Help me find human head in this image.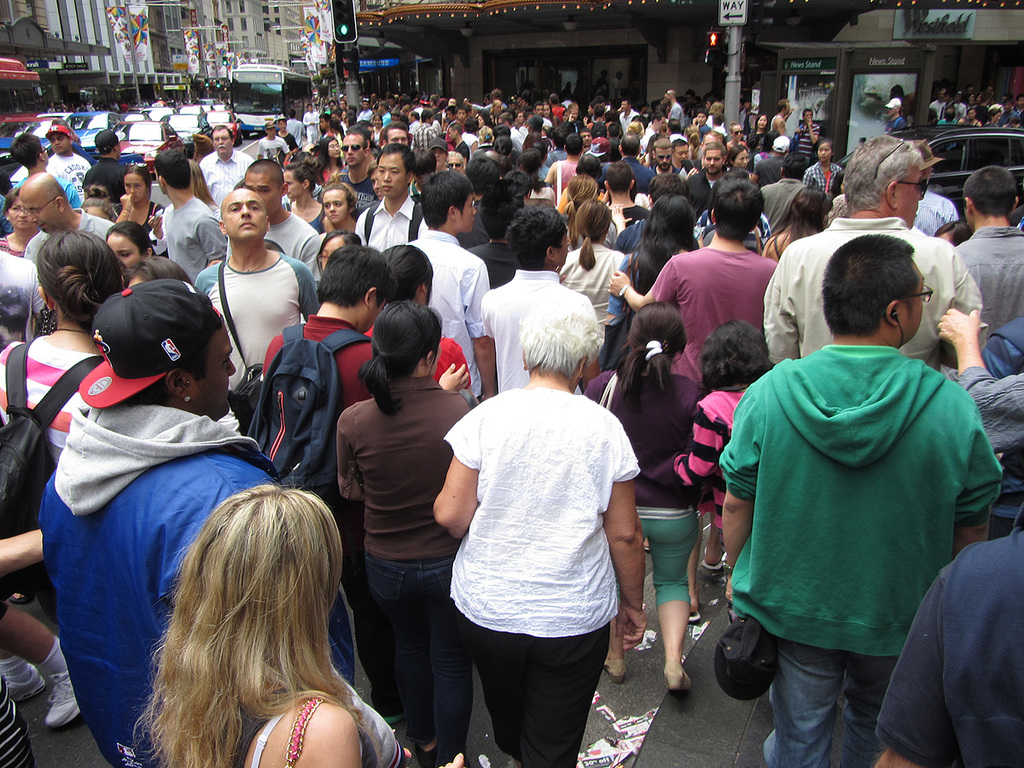
Found it: x1=148, y1=148, x2=189, y2=195.
